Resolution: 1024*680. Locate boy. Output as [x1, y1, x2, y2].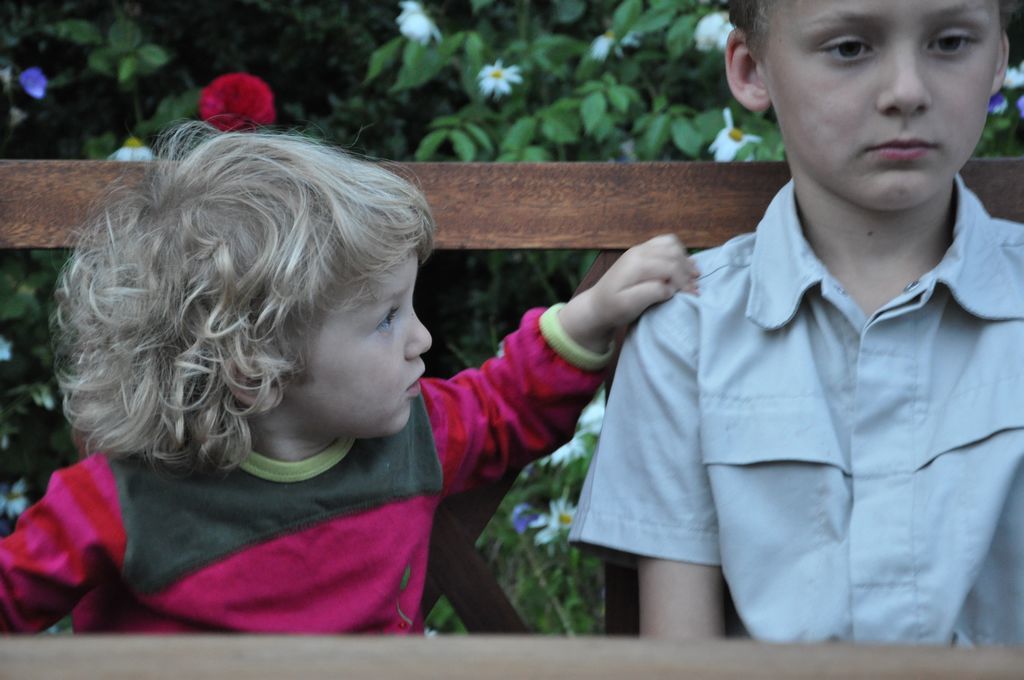
[570, 0, 1023, 643].
